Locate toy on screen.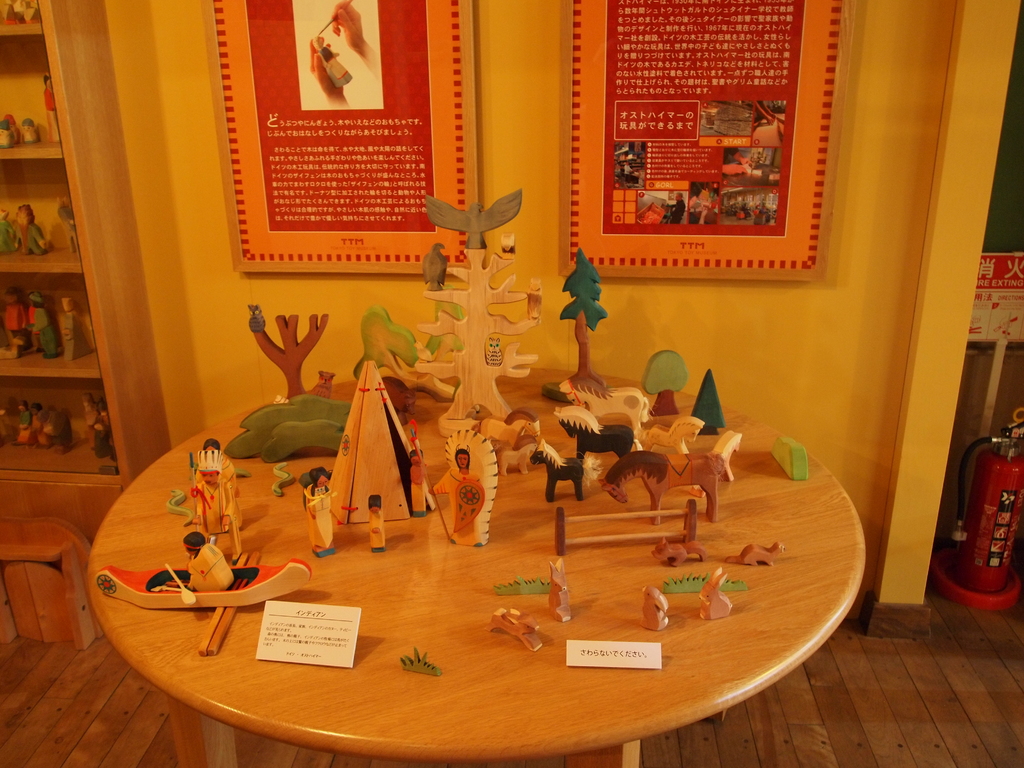
On screen at x1=317 y1=355 x2=440 y2=534.
